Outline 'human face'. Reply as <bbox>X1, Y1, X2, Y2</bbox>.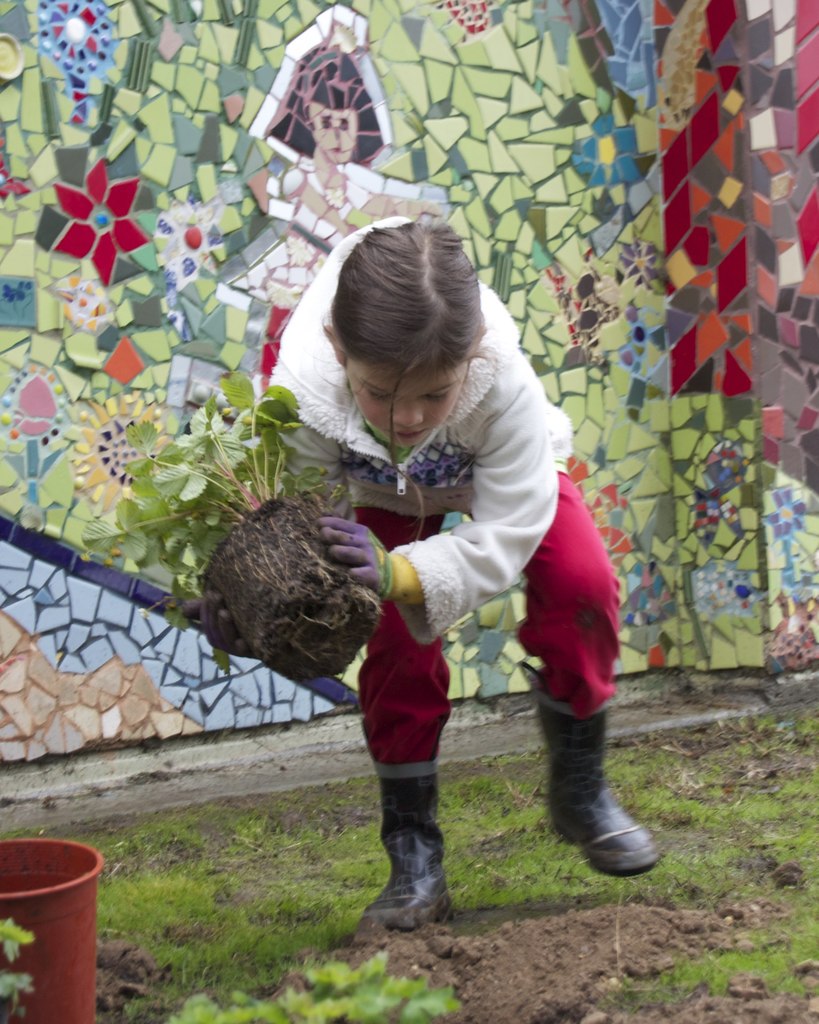
<bbox>310, 102, 357, 155</bbox>.
